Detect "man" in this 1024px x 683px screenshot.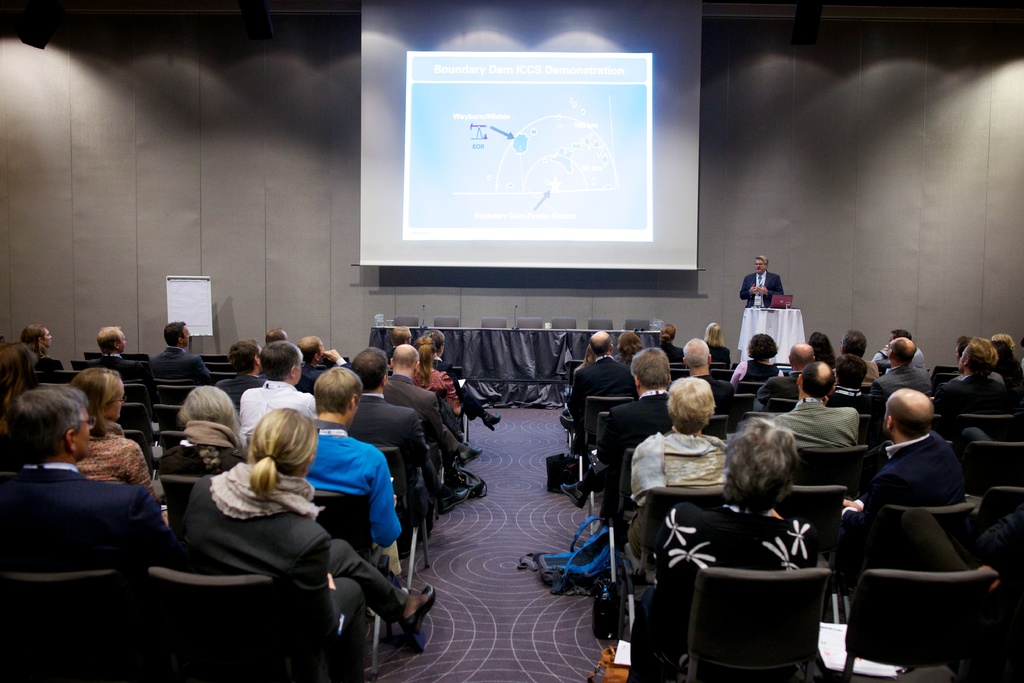
Detection: Rect(767, 360, 858, 452).
